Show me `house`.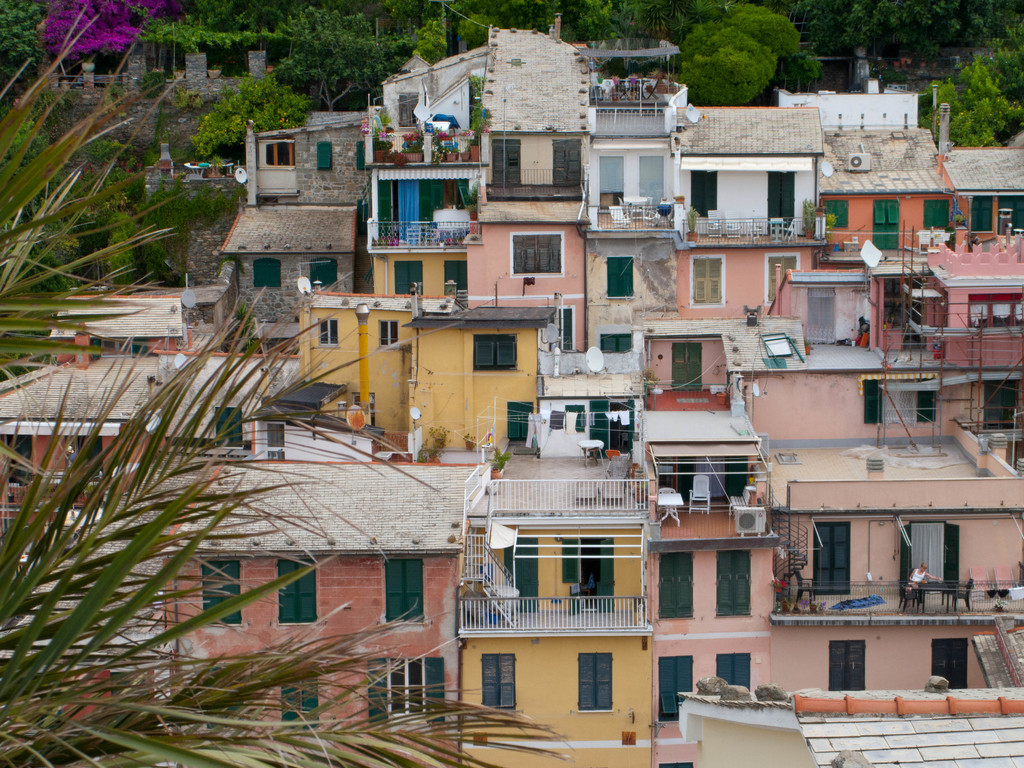
`house` is here: (x1=158, y1=467, x2=490, y2=767).
